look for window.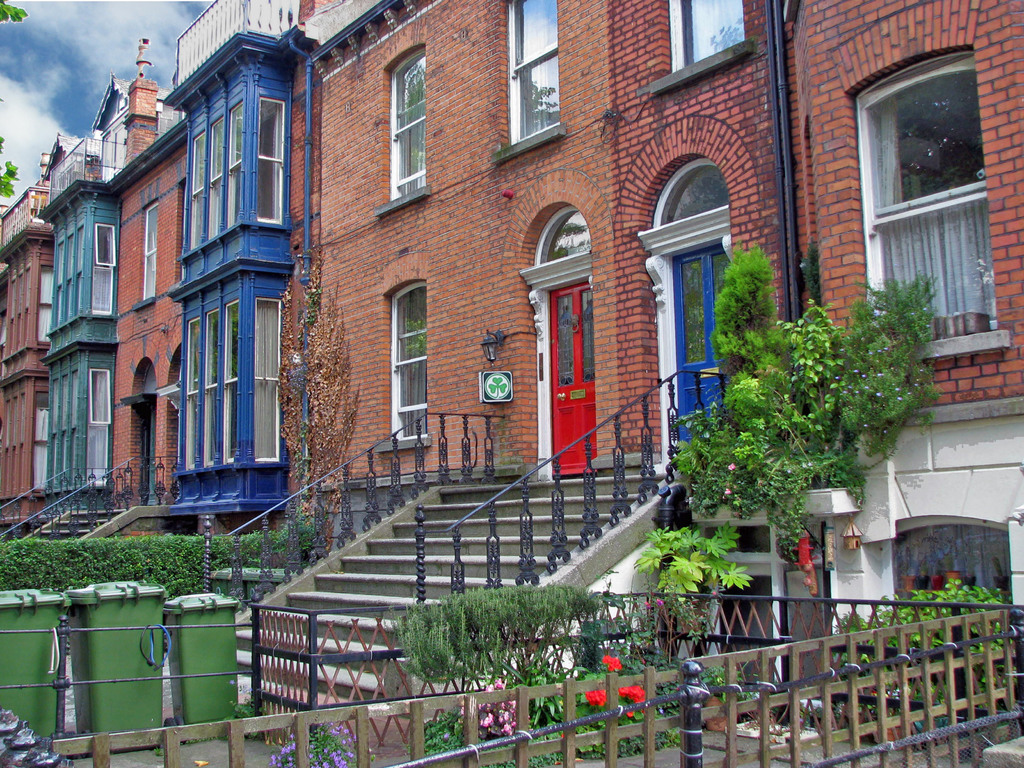
Found: pyautogui.locateOnScreen(504, 0, 563, 143).
